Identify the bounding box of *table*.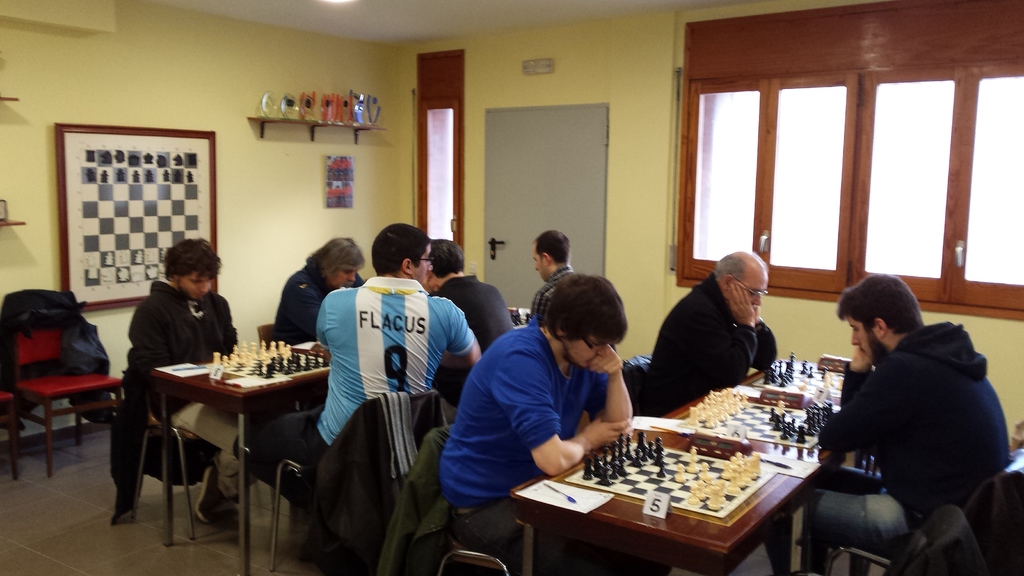
508:360:849:575.
